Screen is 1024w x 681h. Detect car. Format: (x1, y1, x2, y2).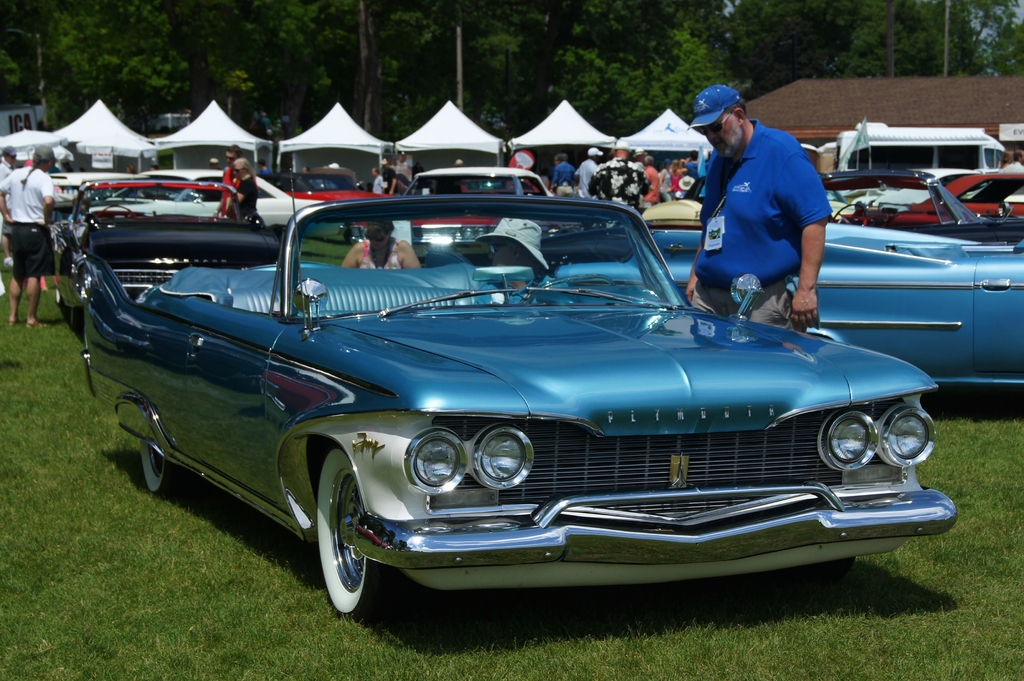
(550, 169, 1023, 393).
